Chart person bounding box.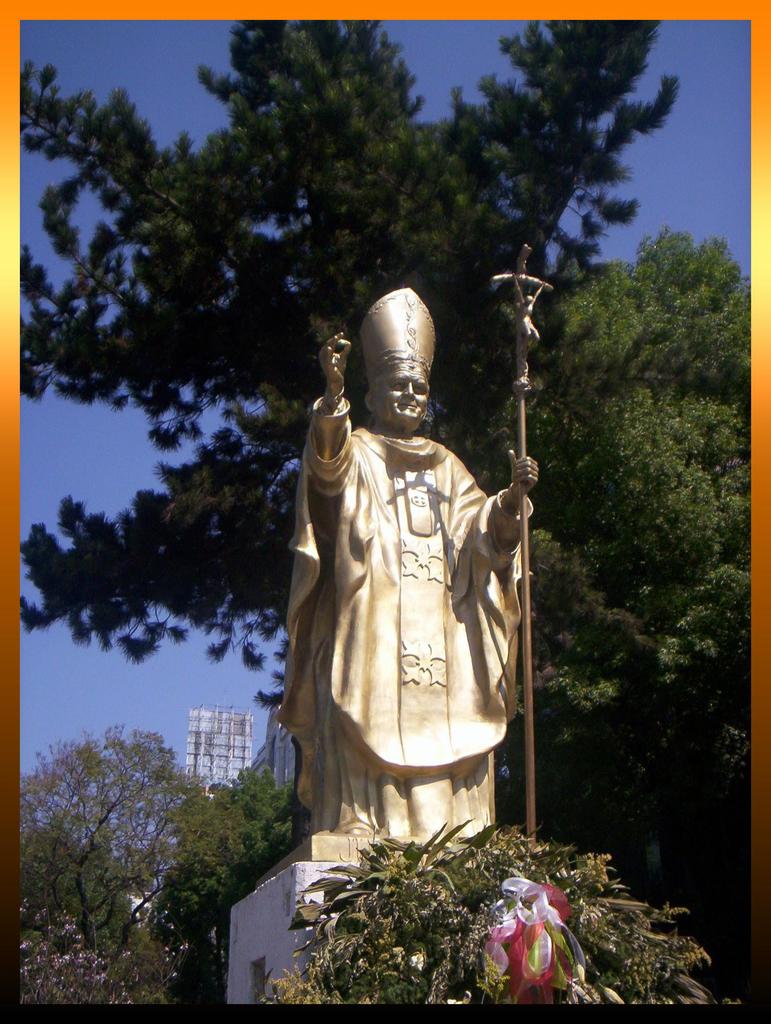
Charted: pyautogui.locateOnScreen(284, 313, 539, 880).
